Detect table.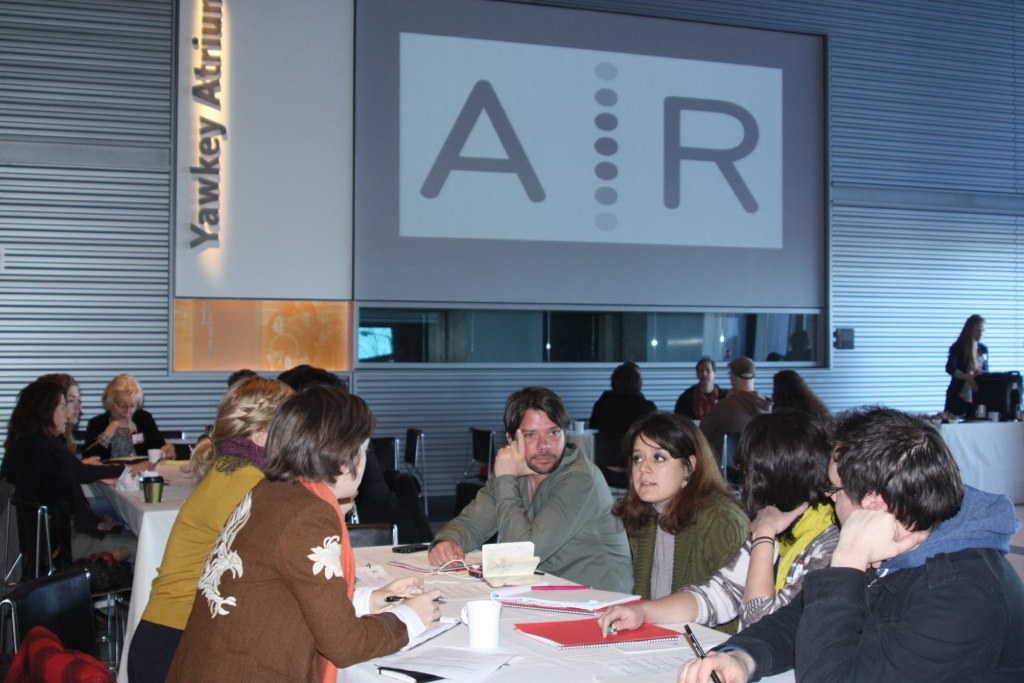
Detected at BBox(141, 525, 801, 682).
